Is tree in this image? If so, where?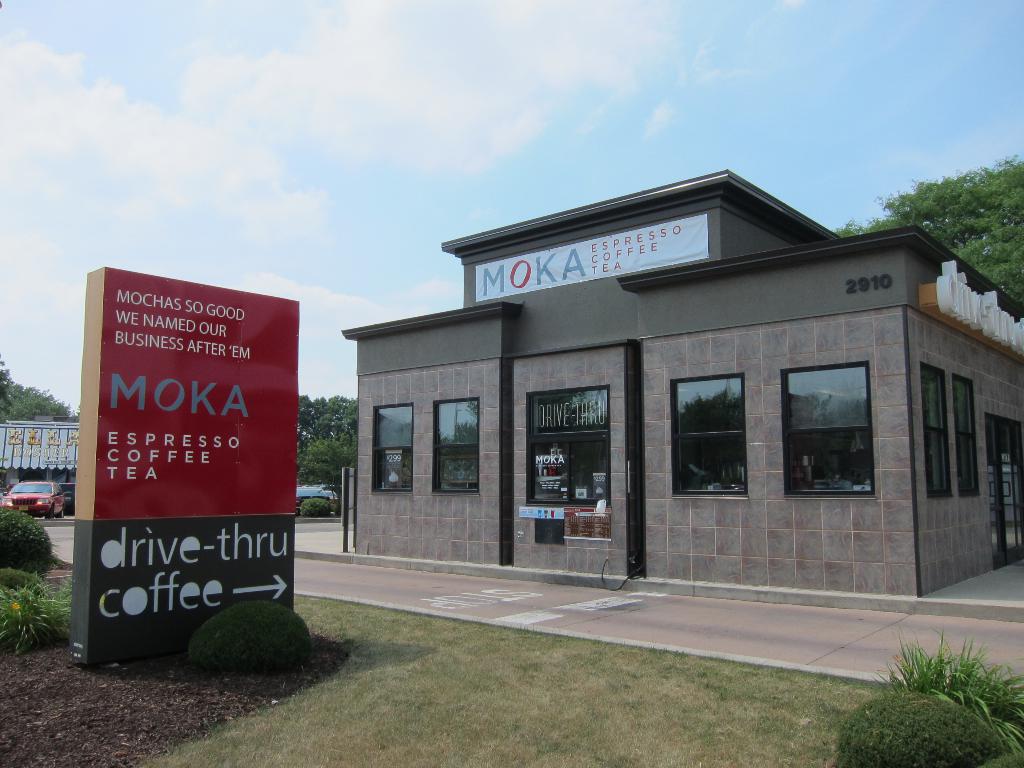
Yes, at box(0, 378, 73, 421).
